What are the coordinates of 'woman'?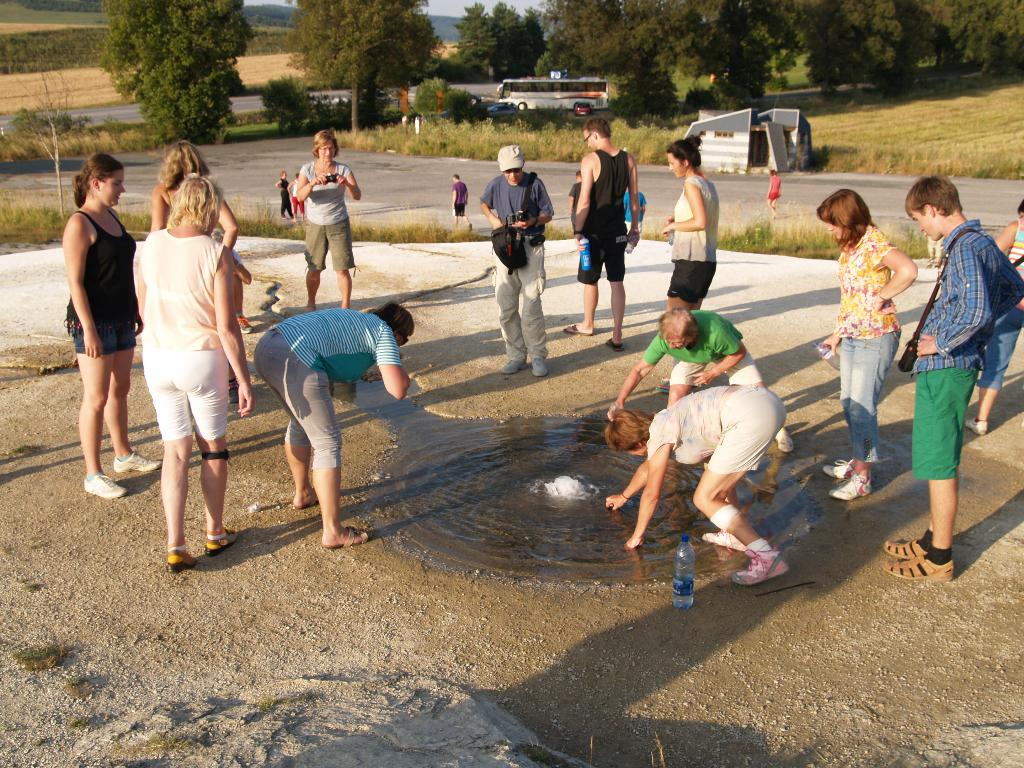
BBox(807, 184, 921, 492).
